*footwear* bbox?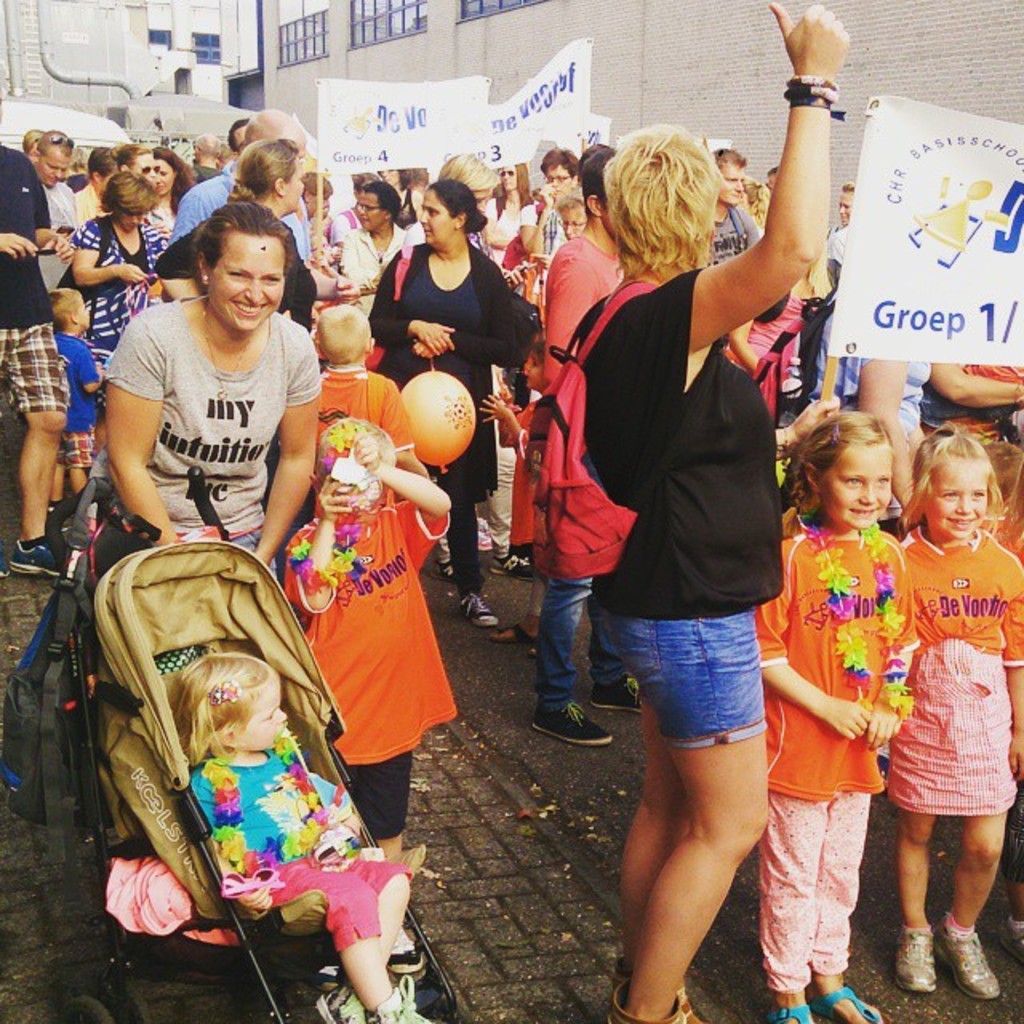
left=530, top=699, right=616, bottom=749
